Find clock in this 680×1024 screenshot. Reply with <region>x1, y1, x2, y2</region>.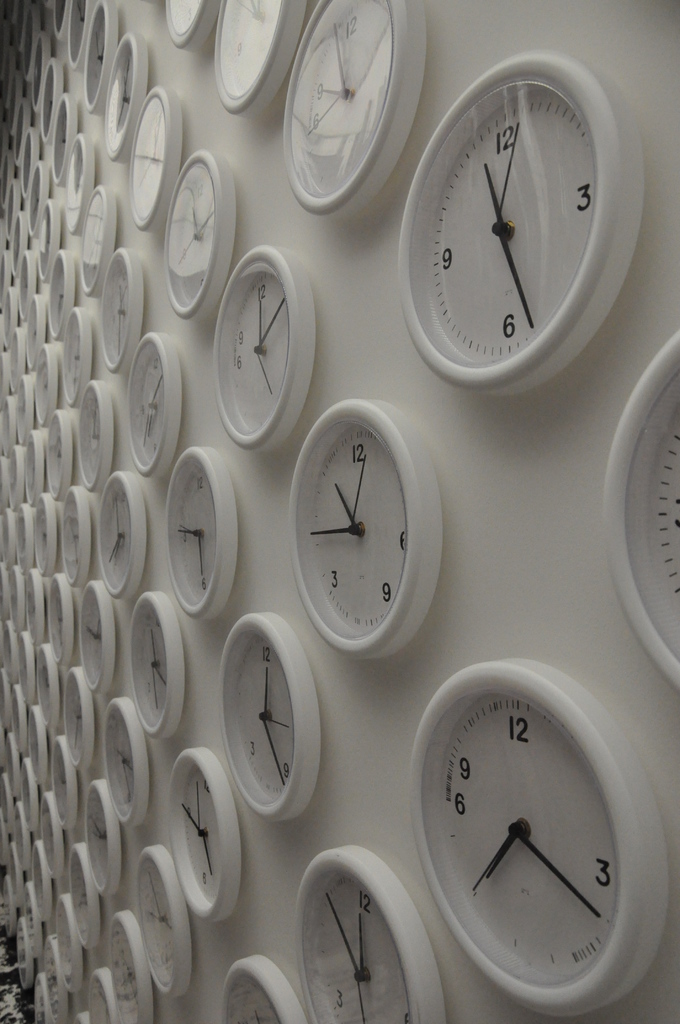
<region>84, 968, 119, 1023</region>.
